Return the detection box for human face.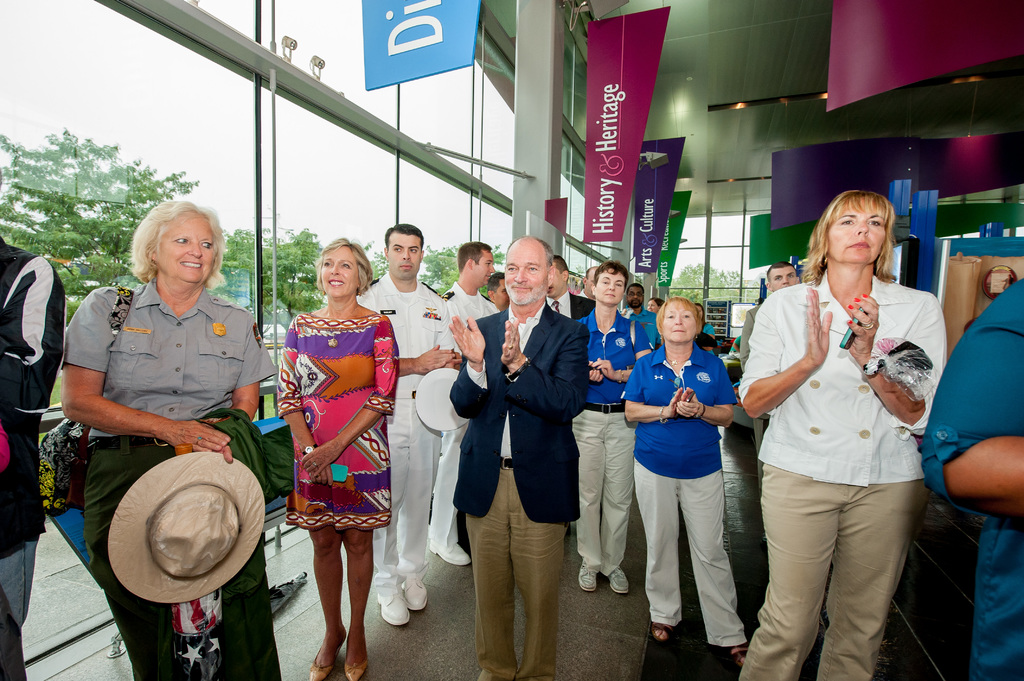
rect(476, 249, 492, 285).
